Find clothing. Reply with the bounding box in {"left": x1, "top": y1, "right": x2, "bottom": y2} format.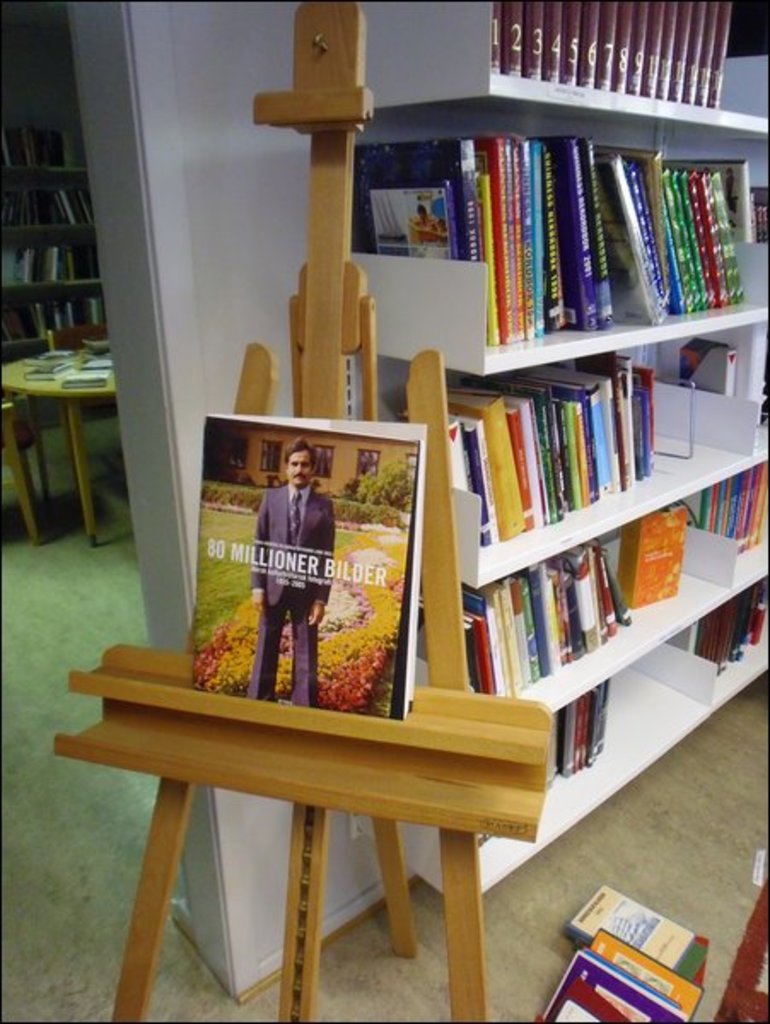
{"left": 246, "top": 481, "right": 335, "bottom": 705}.
